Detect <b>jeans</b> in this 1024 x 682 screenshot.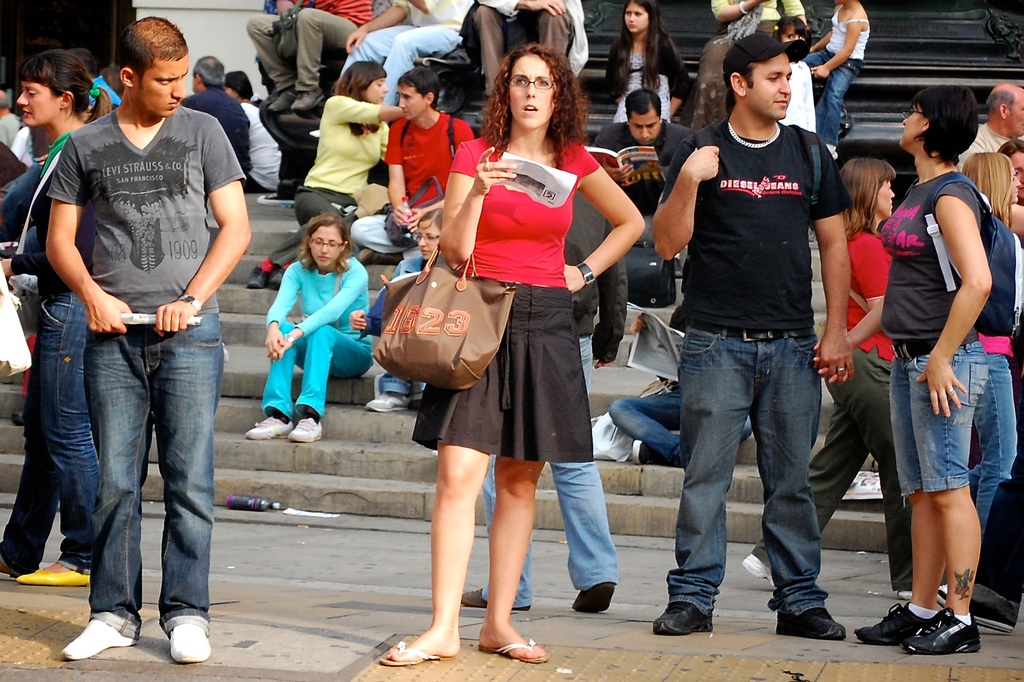
Detection: [883, 342, 980, 497].
